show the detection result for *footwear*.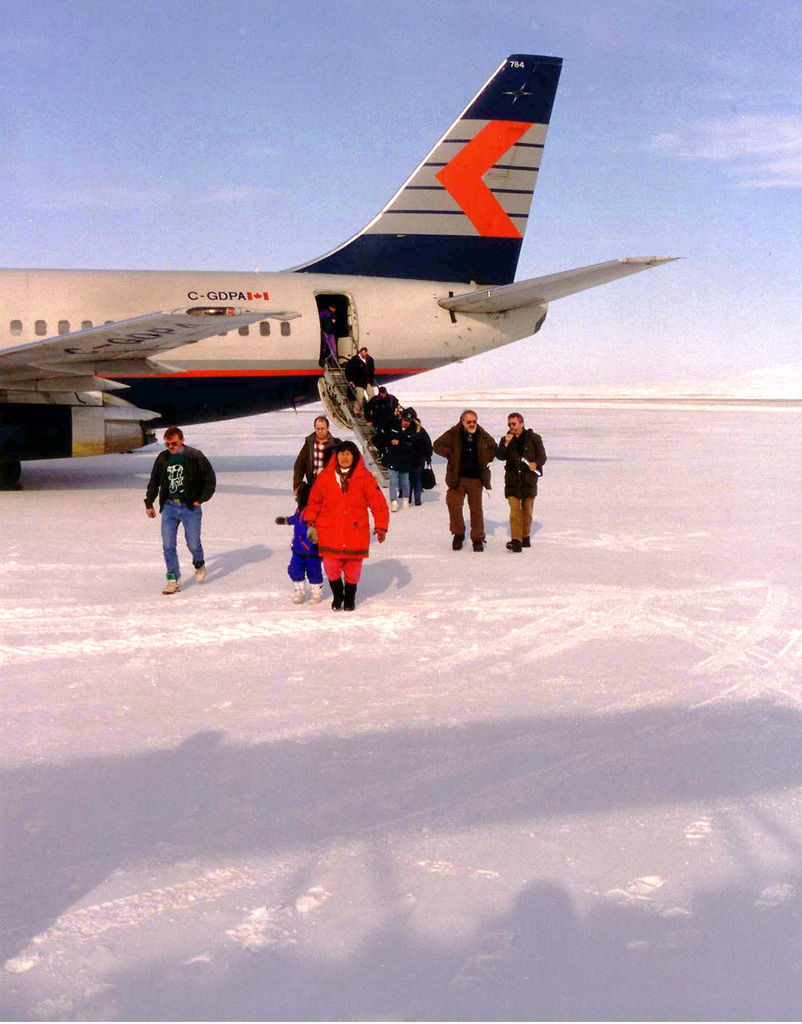
crop(509, 534, 521, 553).
